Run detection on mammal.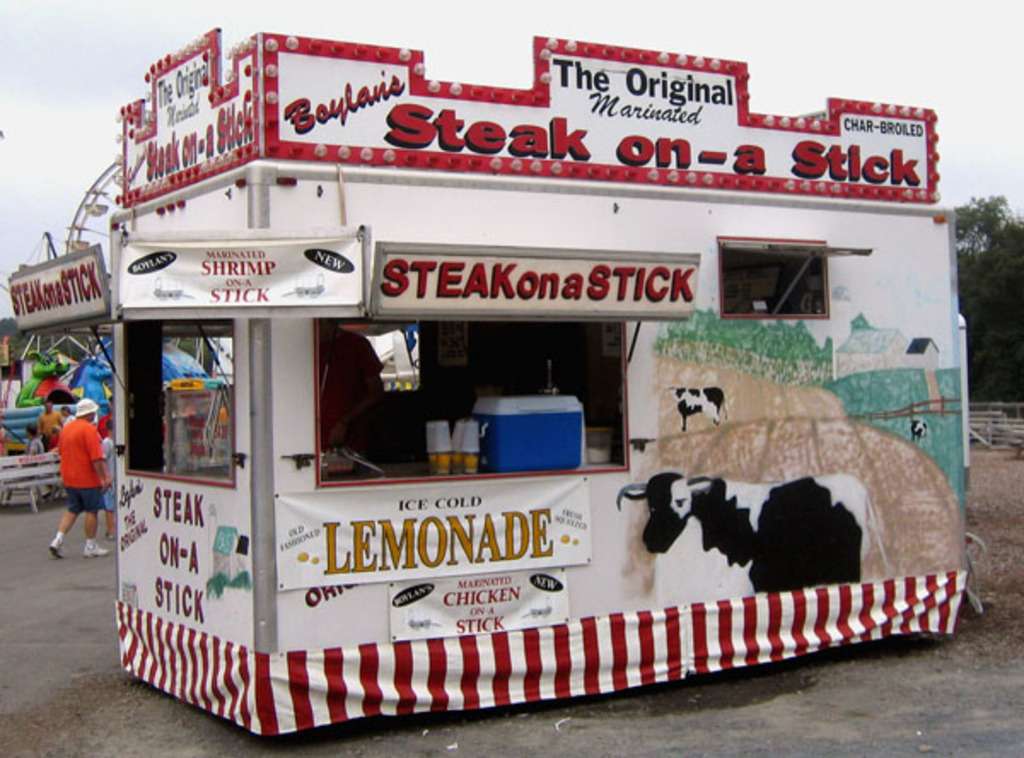
Result: region(671, 384, 734, 427).
